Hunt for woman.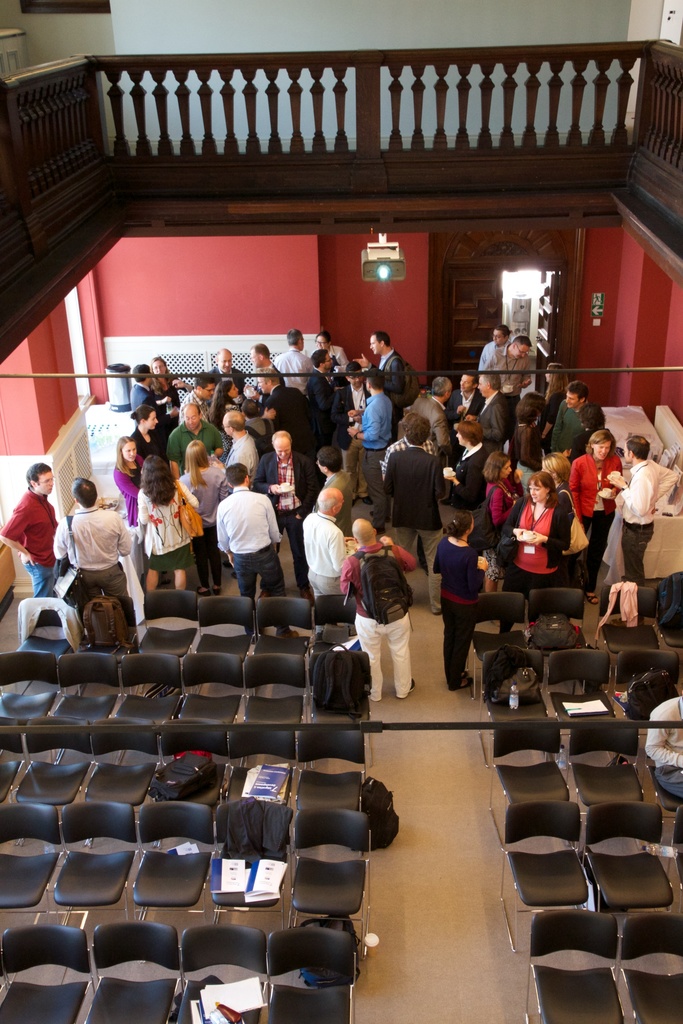
Hunted down at region(429, 513, 489, 694).
